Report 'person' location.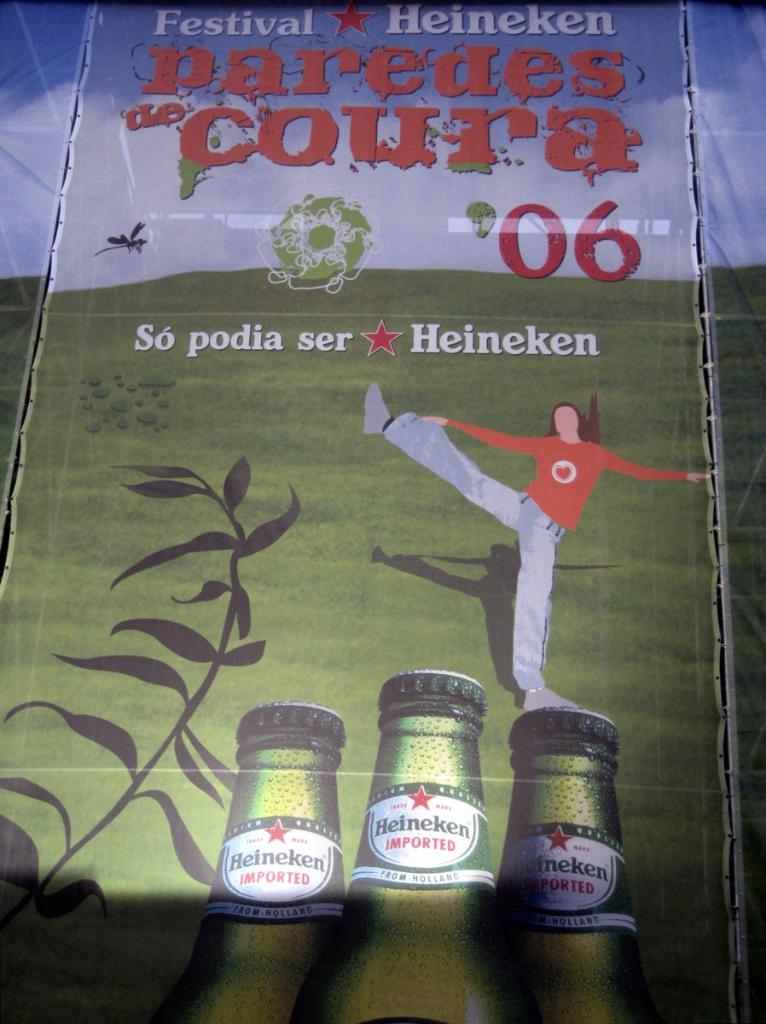
Report: (x1=371, y1=388, x2=720, y2=706).
